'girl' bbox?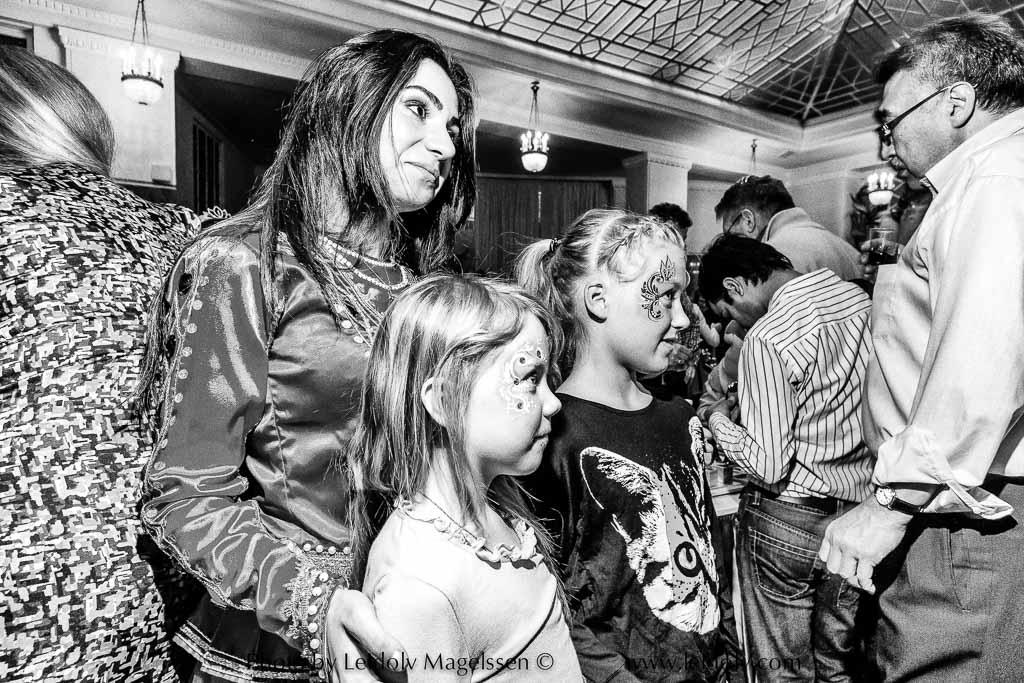
box(324, 272, 590, 682)
